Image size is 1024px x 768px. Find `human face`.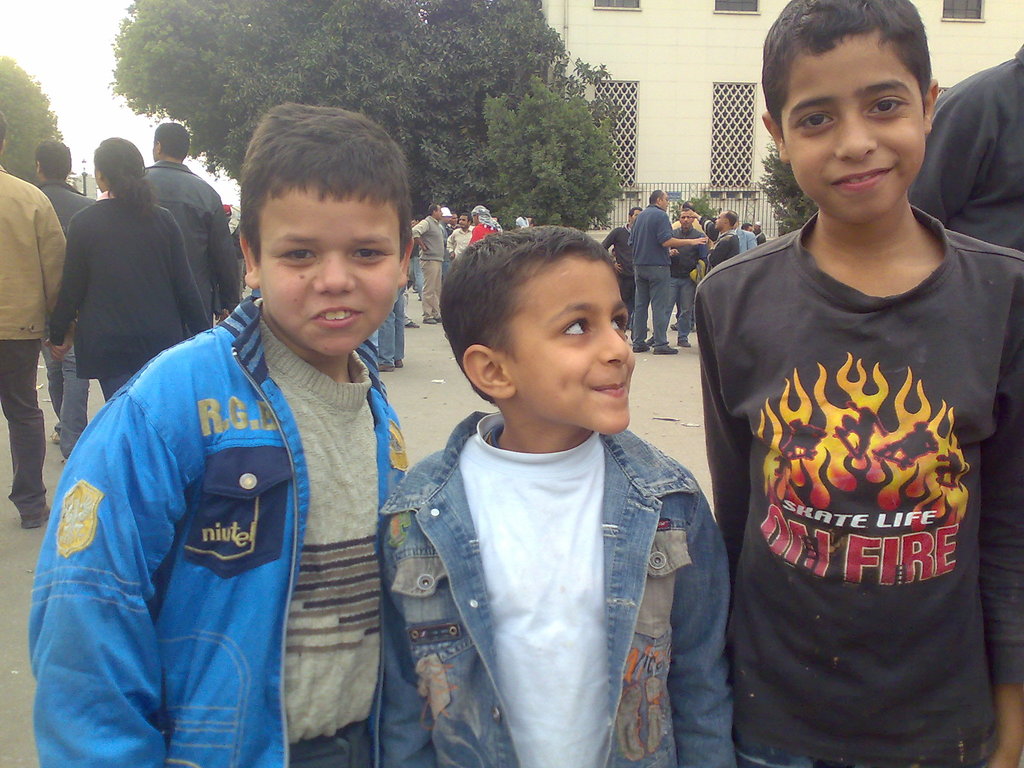
[259,170,410,347].
